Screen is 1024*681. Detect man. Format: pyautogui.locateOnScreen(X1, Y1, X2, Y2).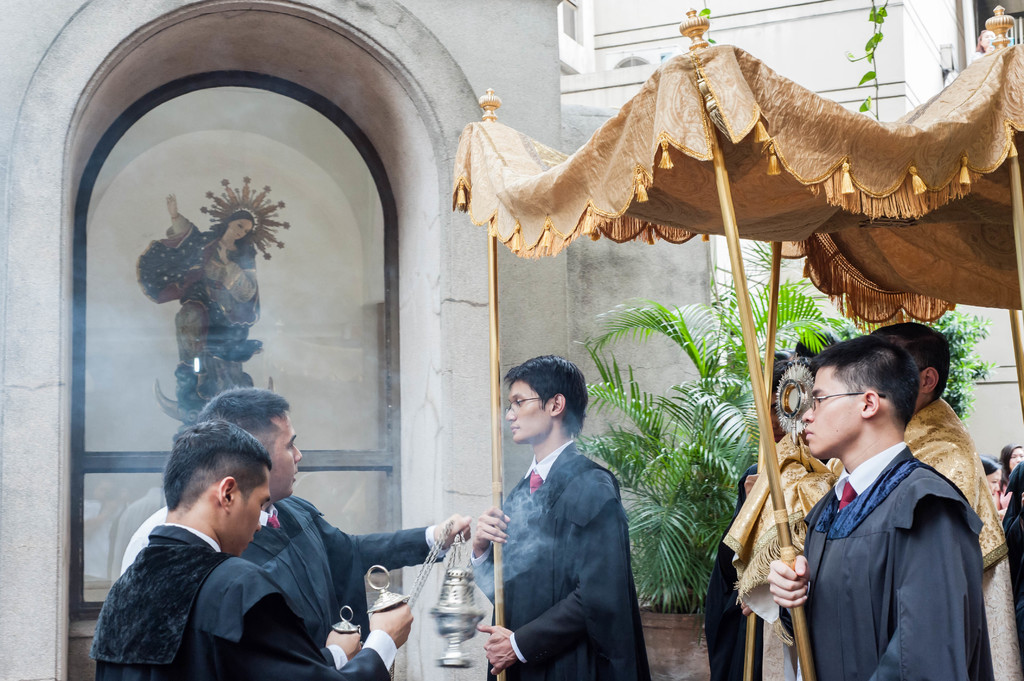
pyautogui.locateOnScreen(763, 334, 994, 680).
